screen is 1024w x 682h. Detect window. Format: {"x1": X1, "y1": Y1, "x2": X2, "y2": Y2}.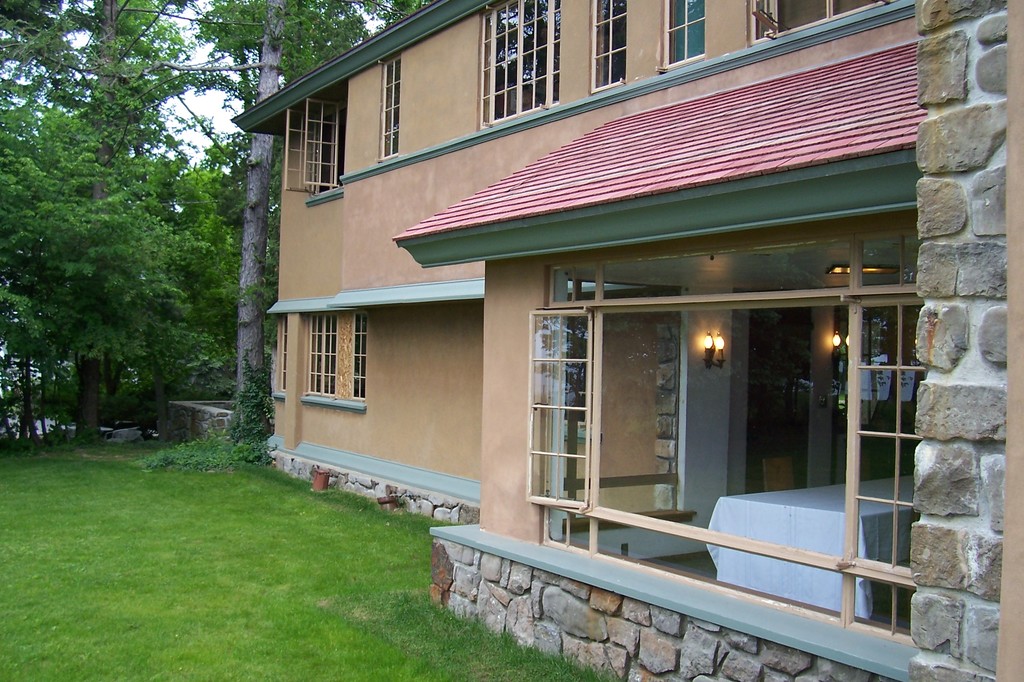
{"x1": 300, "y1": 305, "x2": 381, "y2": 413}.
